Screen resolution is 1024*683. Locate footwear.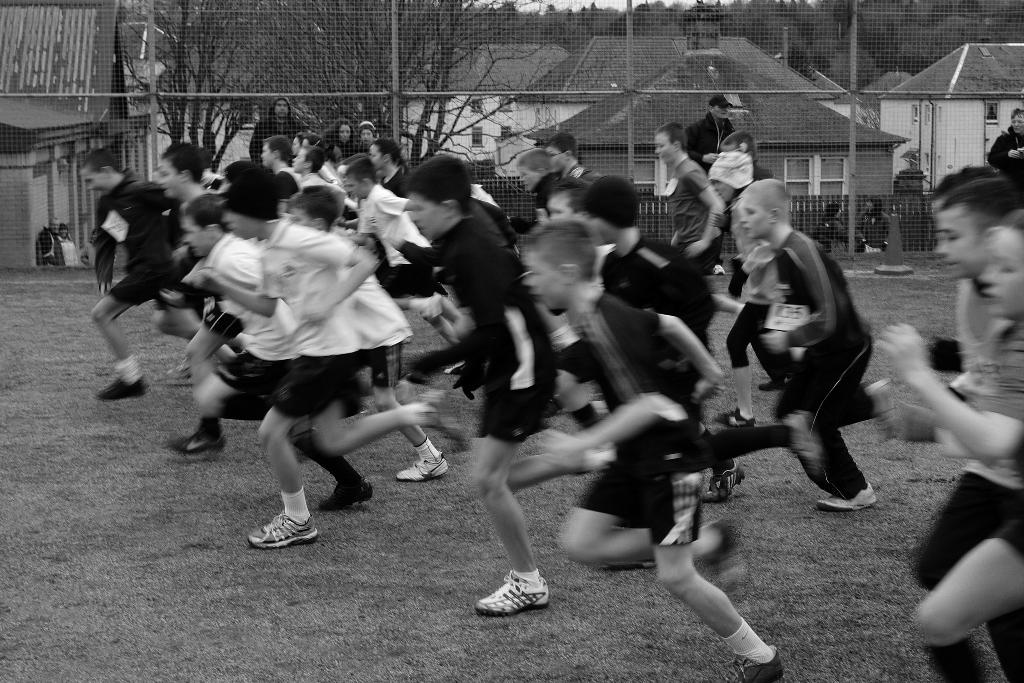
(97, 374, 150, 402).
